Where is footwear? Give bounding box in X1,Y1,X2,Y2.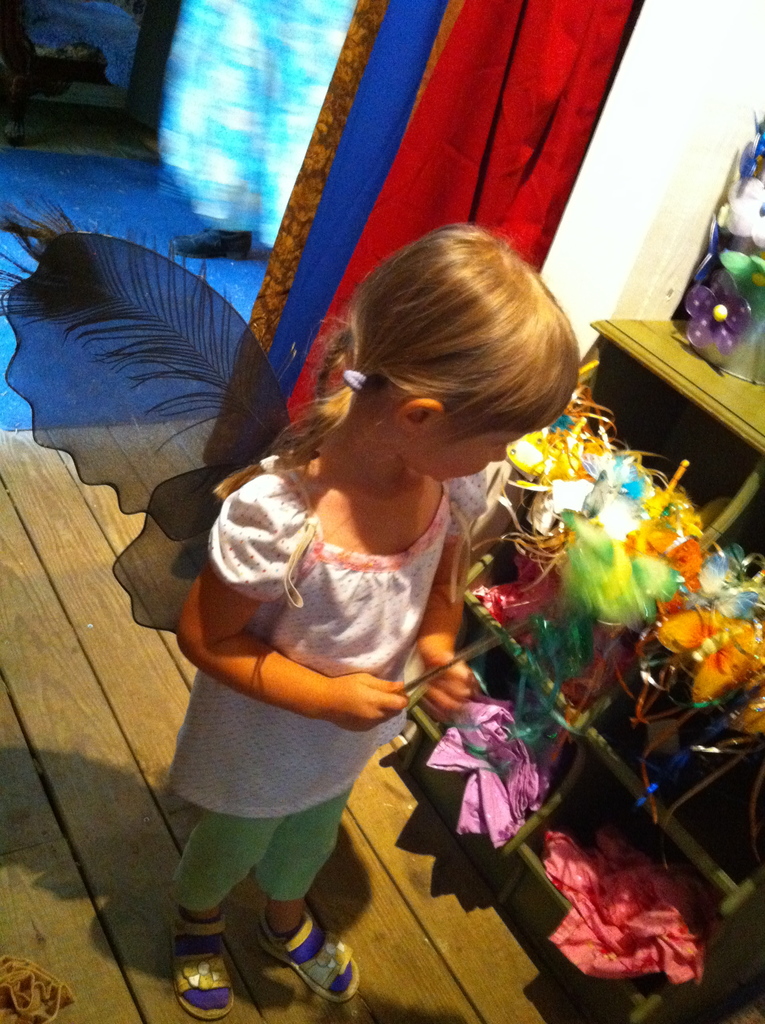
168,915,240,1020.
